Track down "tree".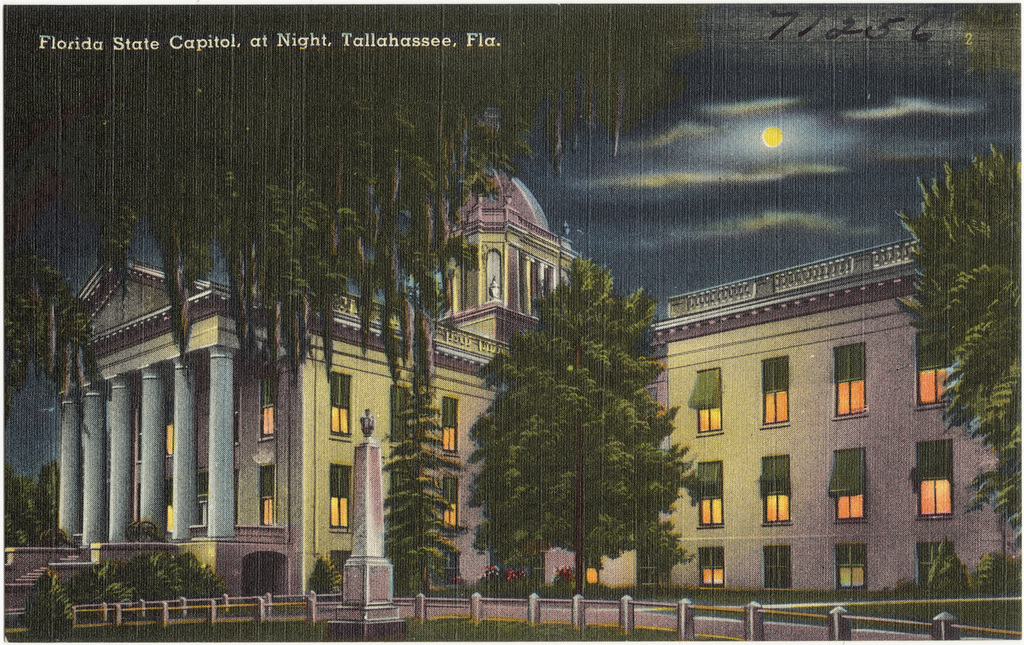
Tracked to [left=470, top=245, right=698, bottom=591].
